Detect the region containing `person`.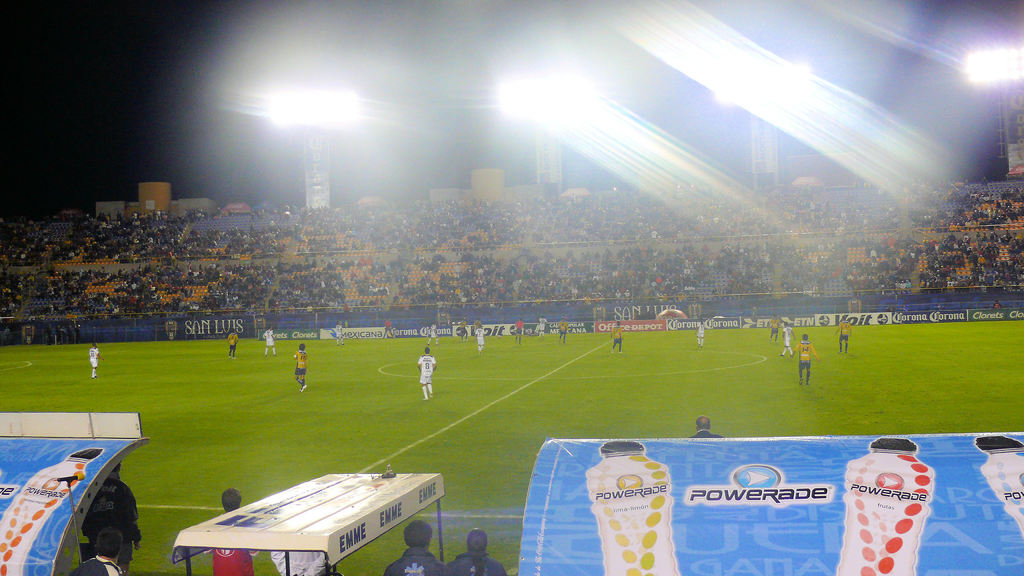
select_region(780, 328, 798, 355).
